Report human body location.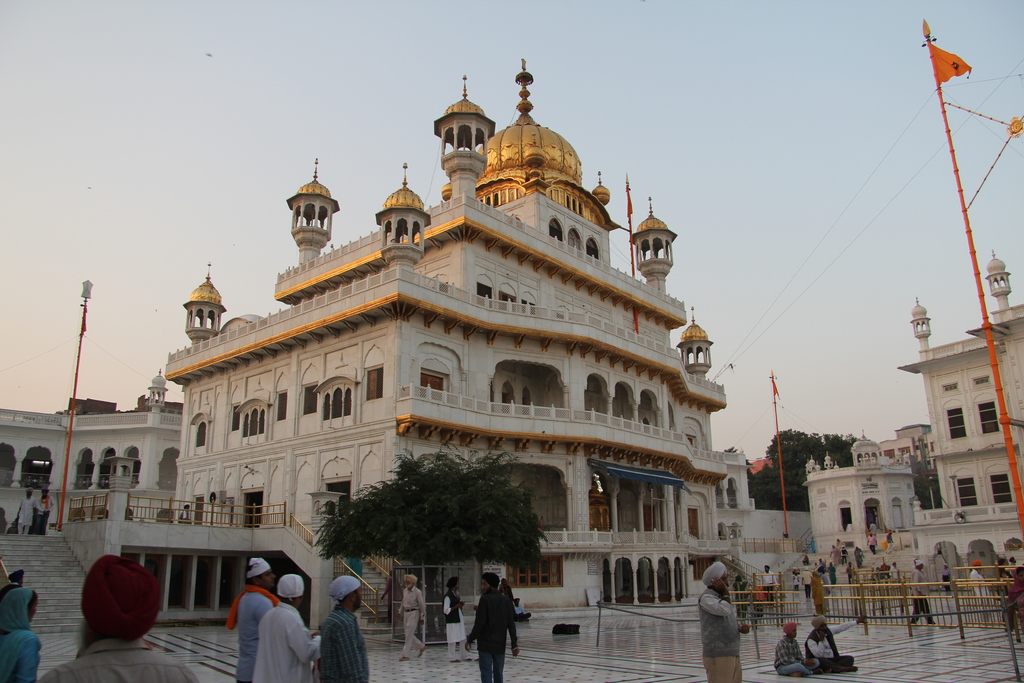
Report: (x1=868, y1=522, x2=877, y2=531).
